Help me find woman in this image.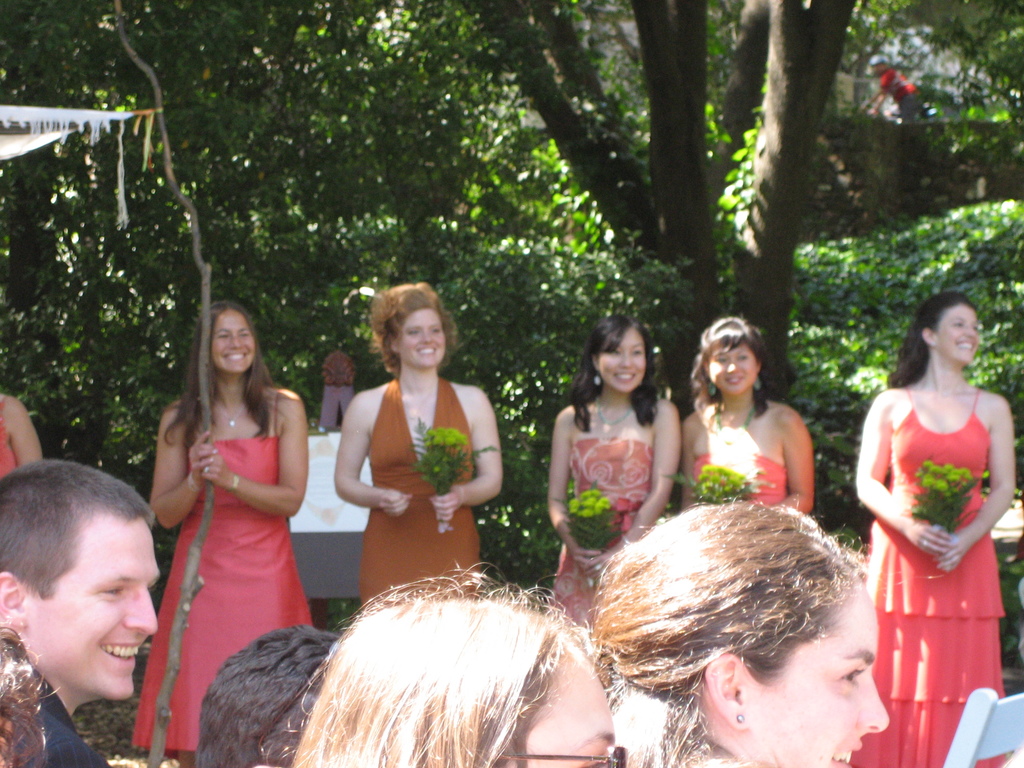
Found it: 334, 280, 502, 614.
